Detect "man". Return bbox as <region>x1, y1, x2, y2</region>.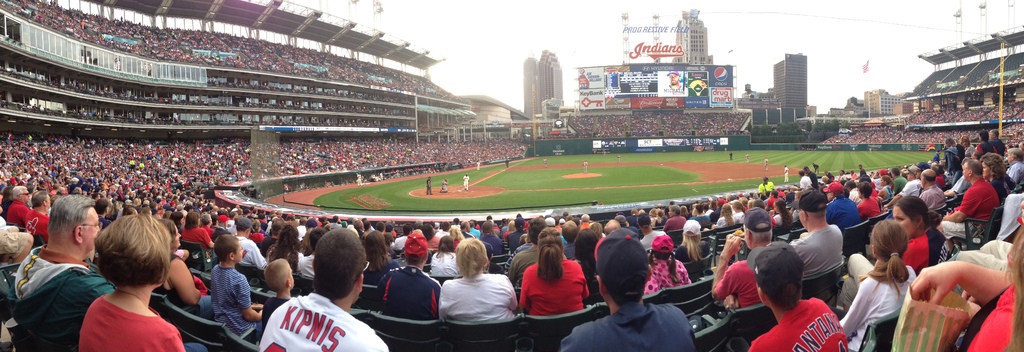
<region>5, 184, 31, 230</region>.
